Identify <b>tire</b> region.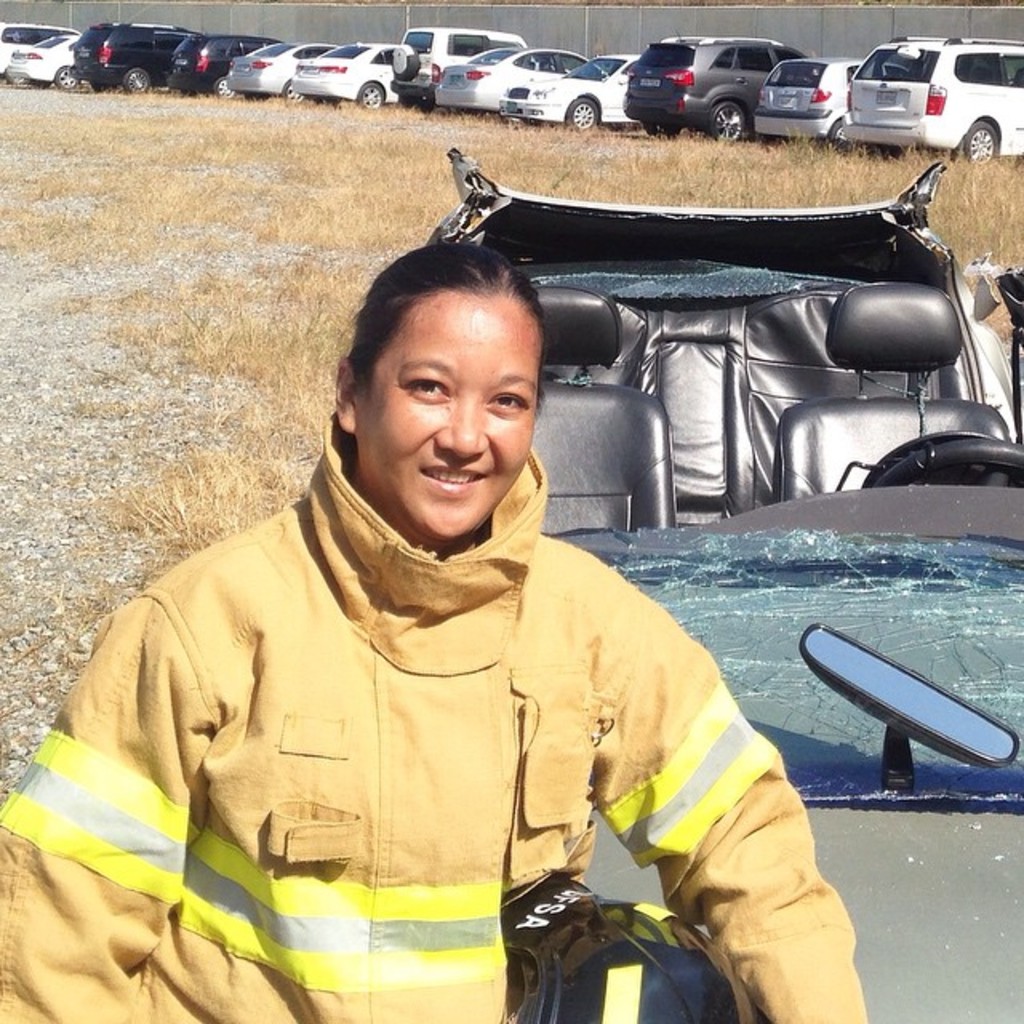
Region: <bbox>392, 43, 419, 80</bbox>.
